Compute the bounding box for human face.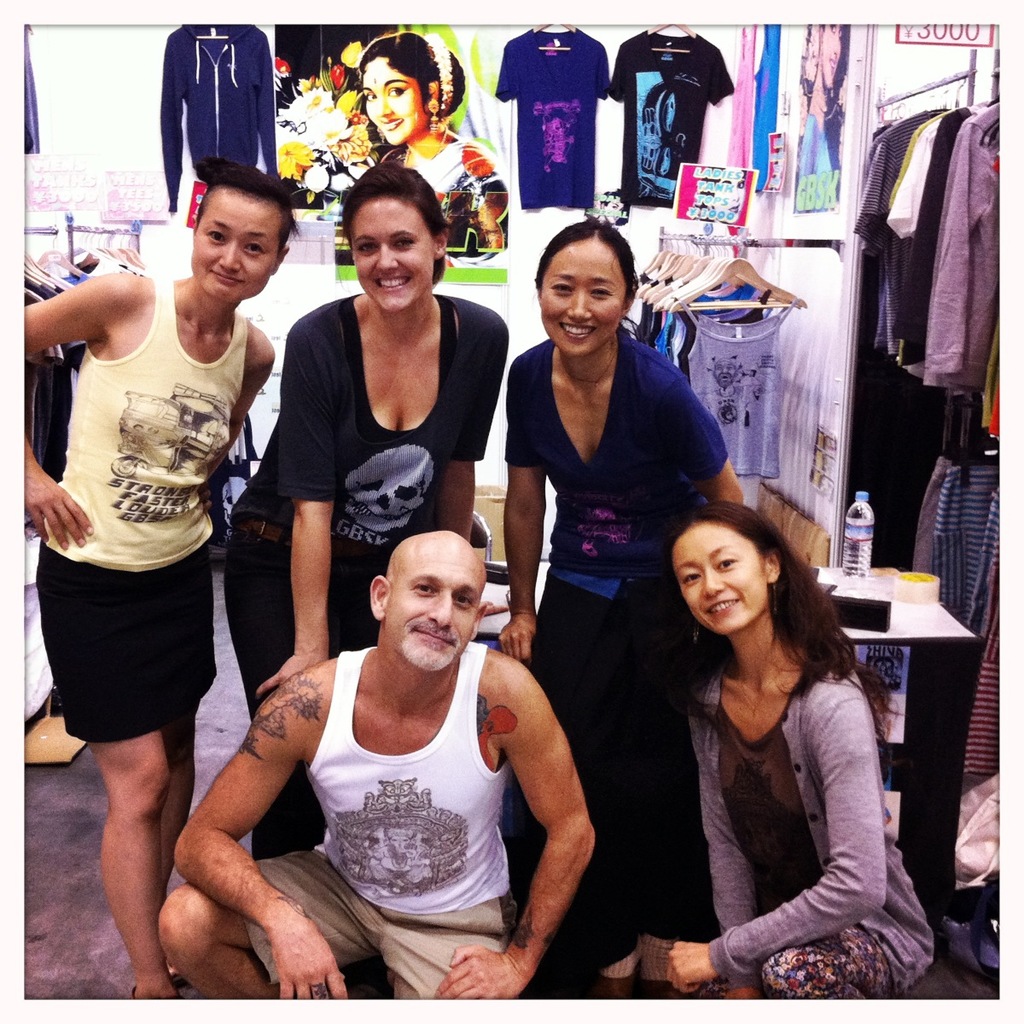
region(345, 206, 437, 323).
